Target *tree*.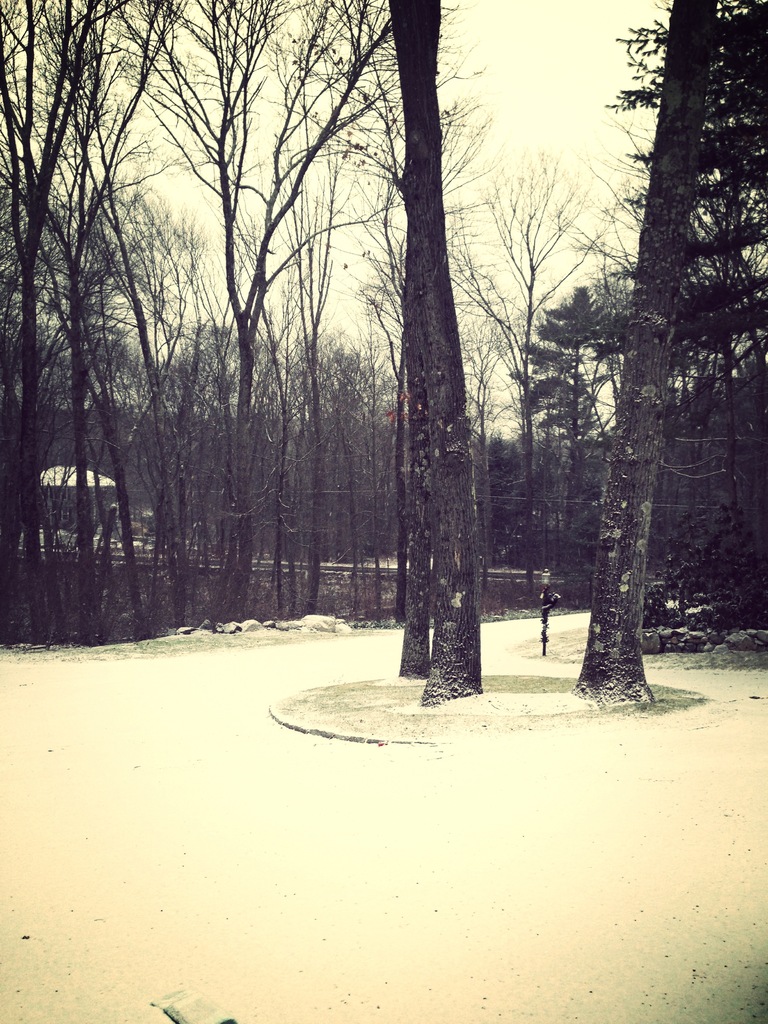
Target region: <box>618,4,767,594</box>.
